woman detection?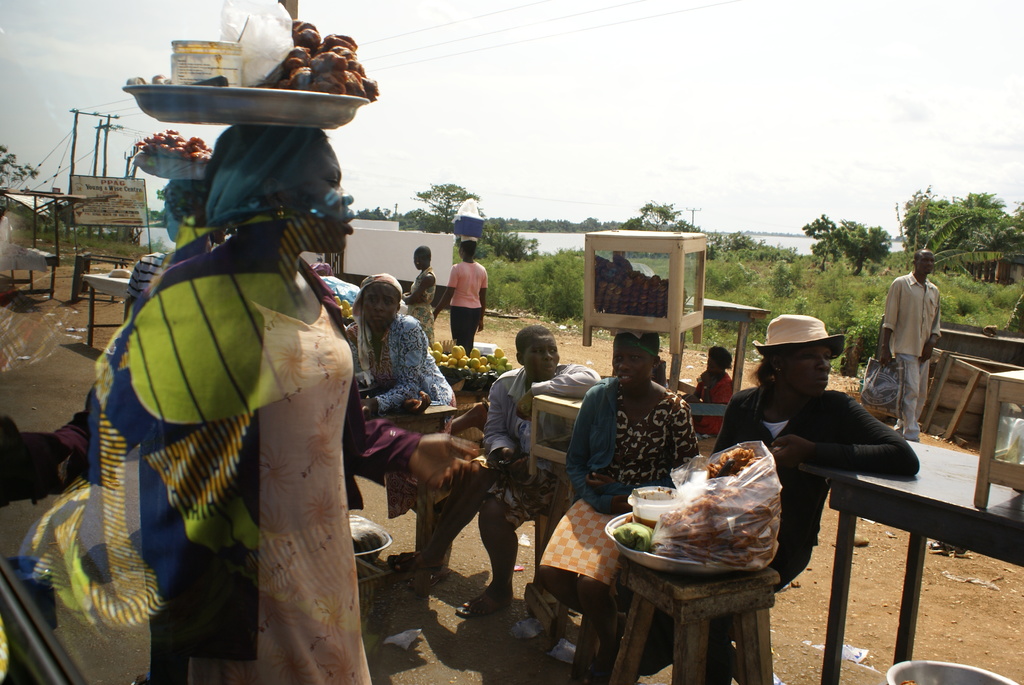
pyautogui.locateOnScreen(637, 310, 918, 684)
